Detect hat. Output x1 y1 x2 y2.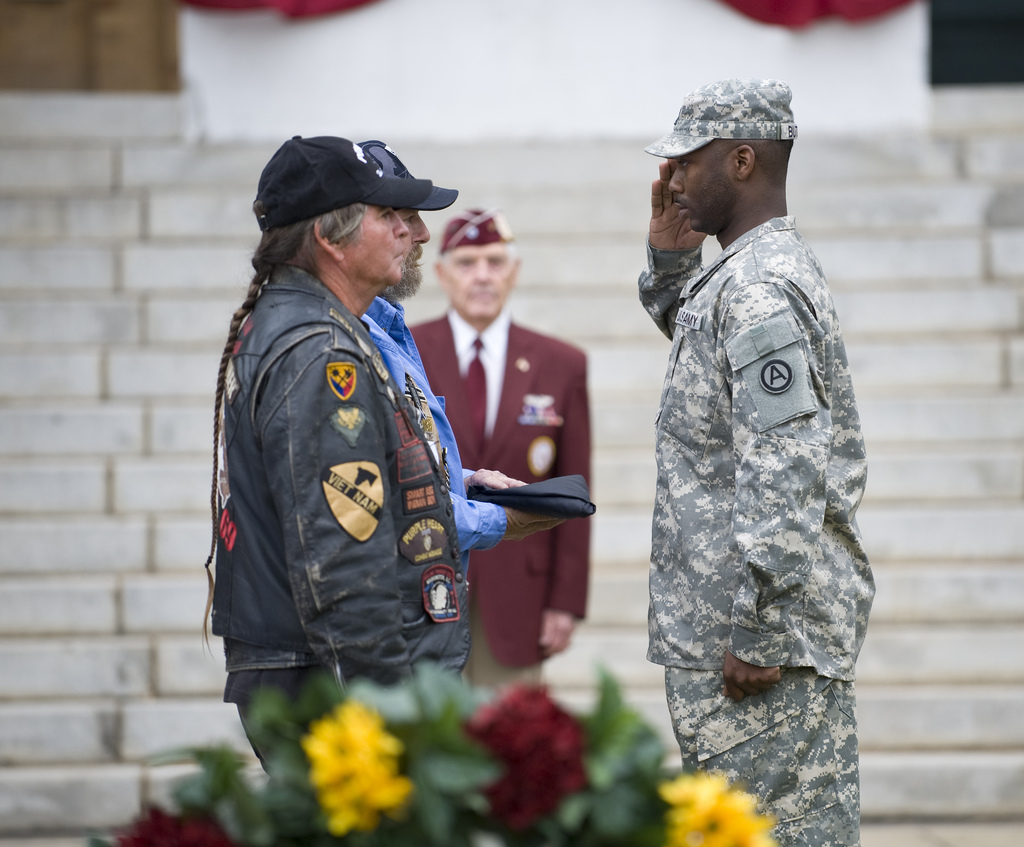
357 140 458 212.
